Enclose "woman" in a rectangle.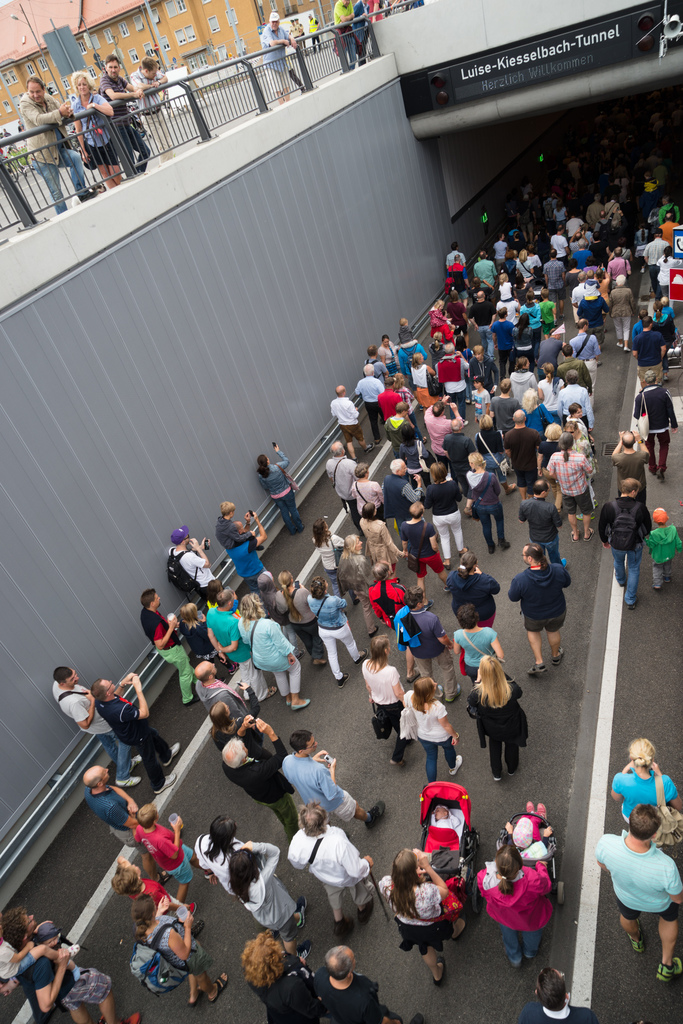
{"x1": 519, "y1": 291, "x2": 543, "y2": 360}.
